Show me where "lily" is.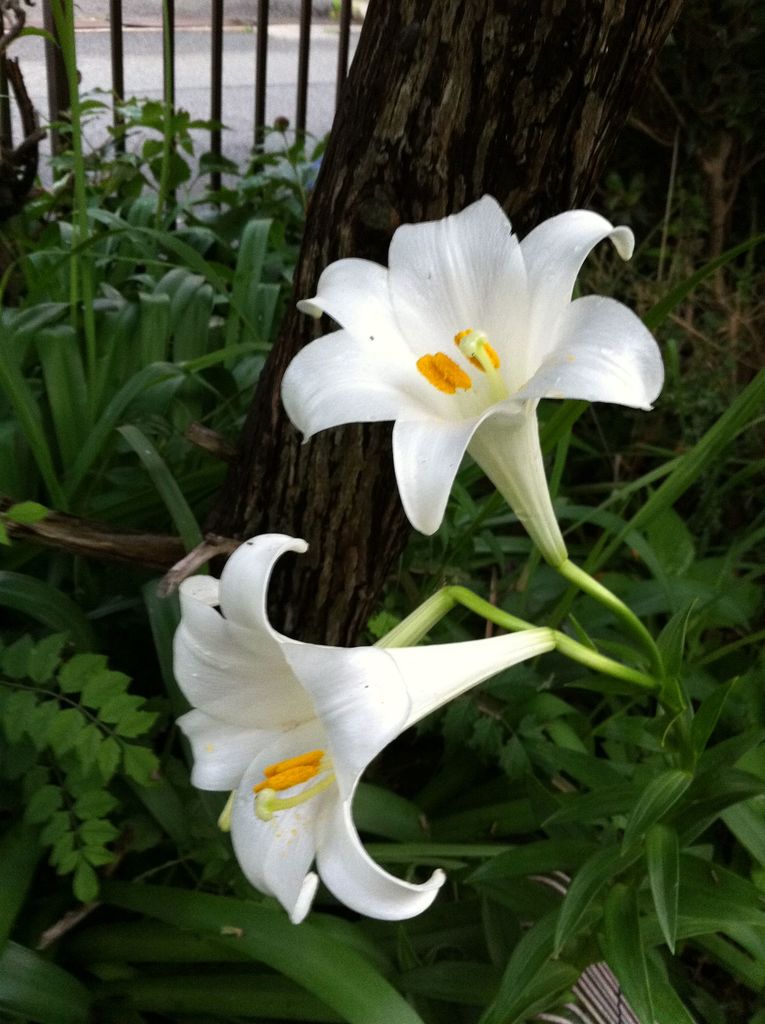
"lily" is at <box>173,531,561,934</box>.
